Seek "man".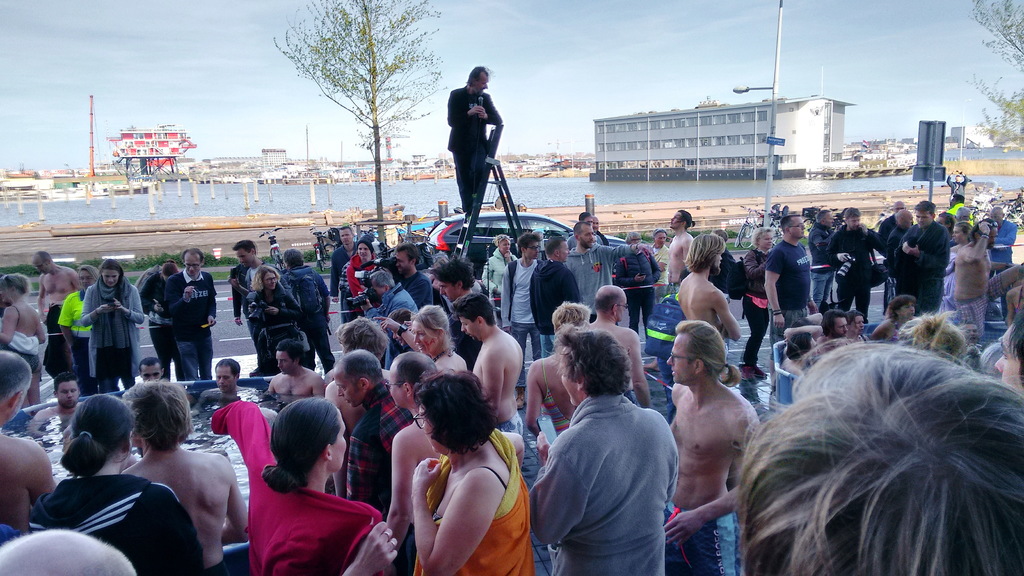
locate(812, 309, 861, 343).
